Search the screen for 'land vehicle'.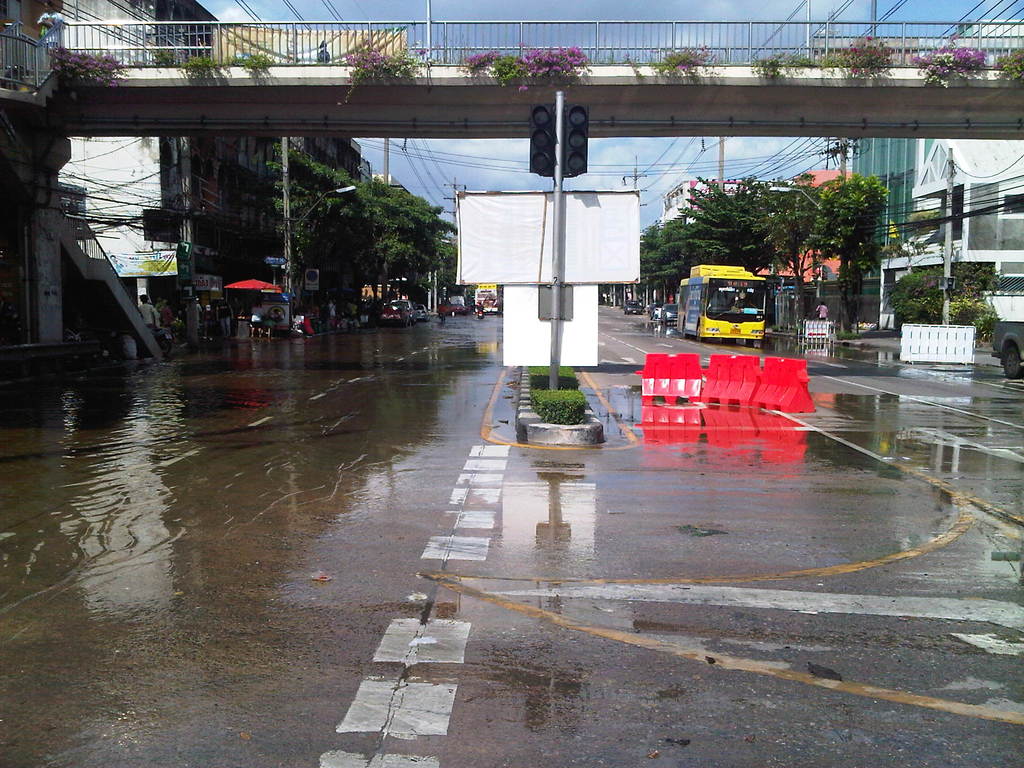
Found at 450 294 467 308.
